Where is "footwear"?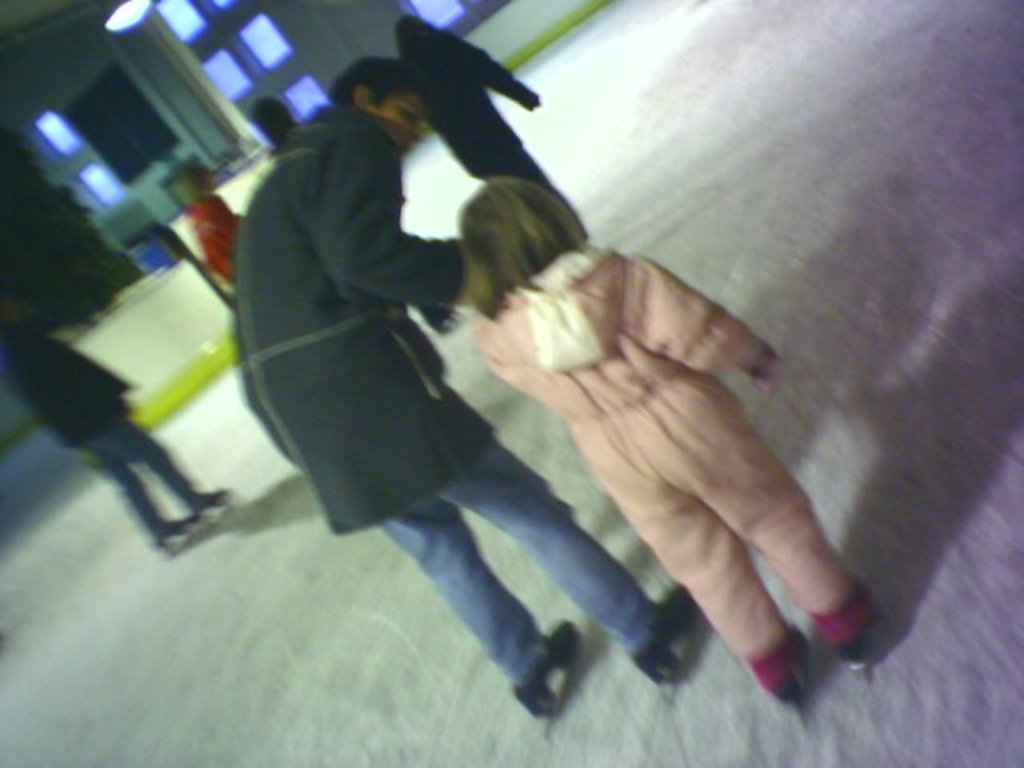
detection(781, 683, 803, 704).
